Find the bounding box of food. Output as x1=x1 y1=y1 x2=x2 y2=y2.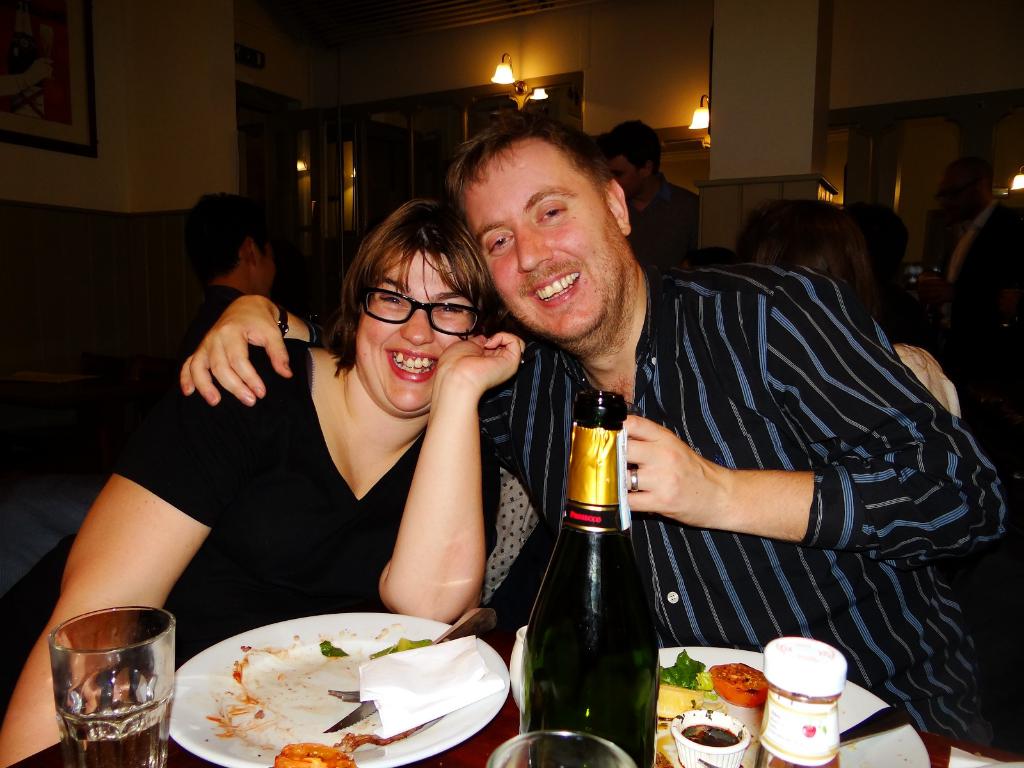
x1=652 y1=644 x2=719 y2=767.
